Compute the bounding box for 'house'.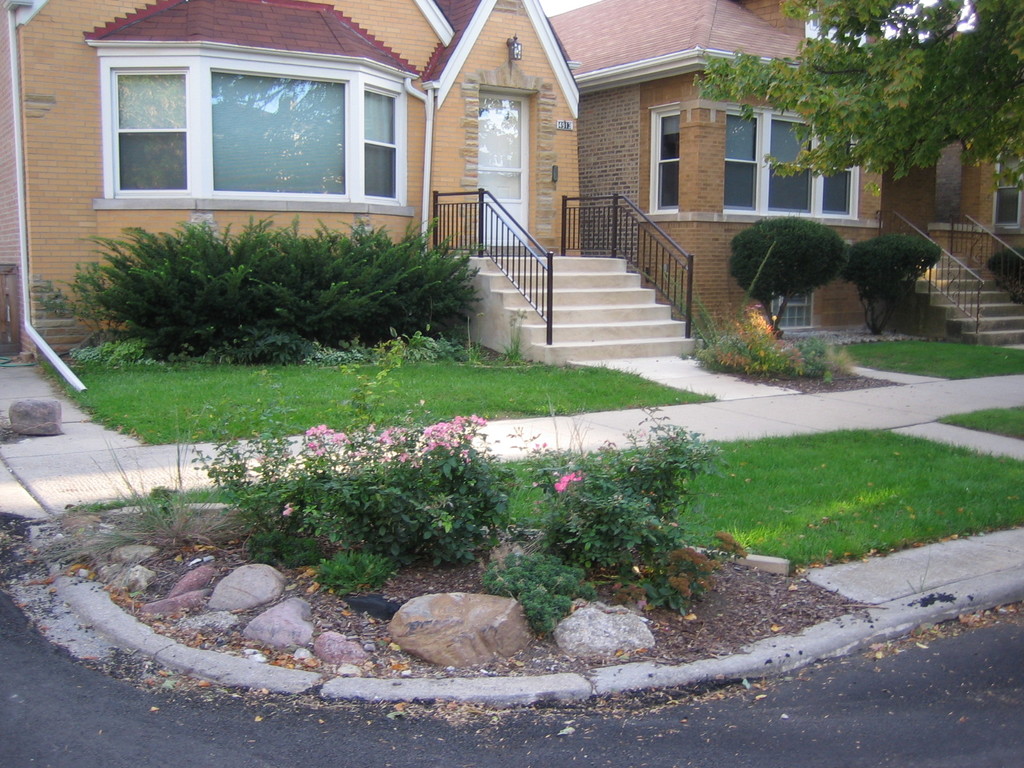
crop(0, 0, 1023, 364).
